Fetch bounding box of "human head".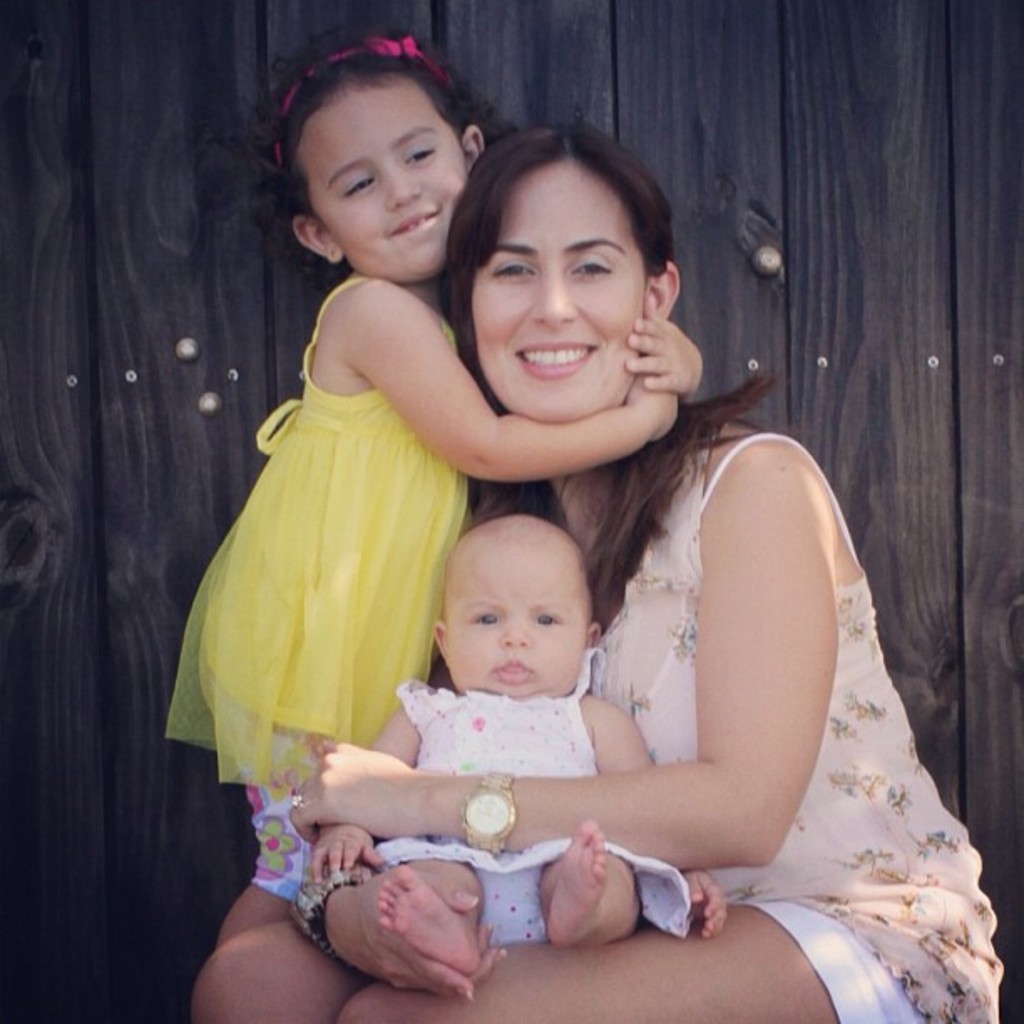
Bbox: l=453, t=120, r=676, b=425.
